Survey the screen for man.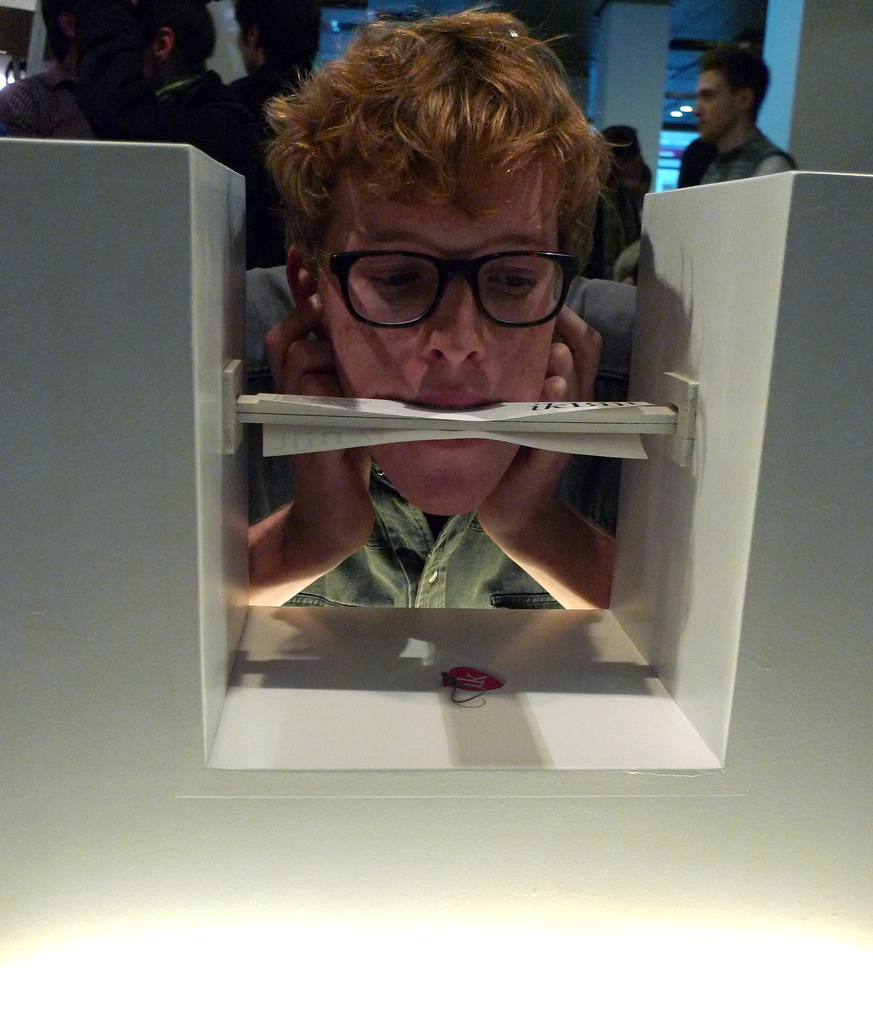
Survey found: pyautogui.locateOnScreen(668, 44, 813, 177).
